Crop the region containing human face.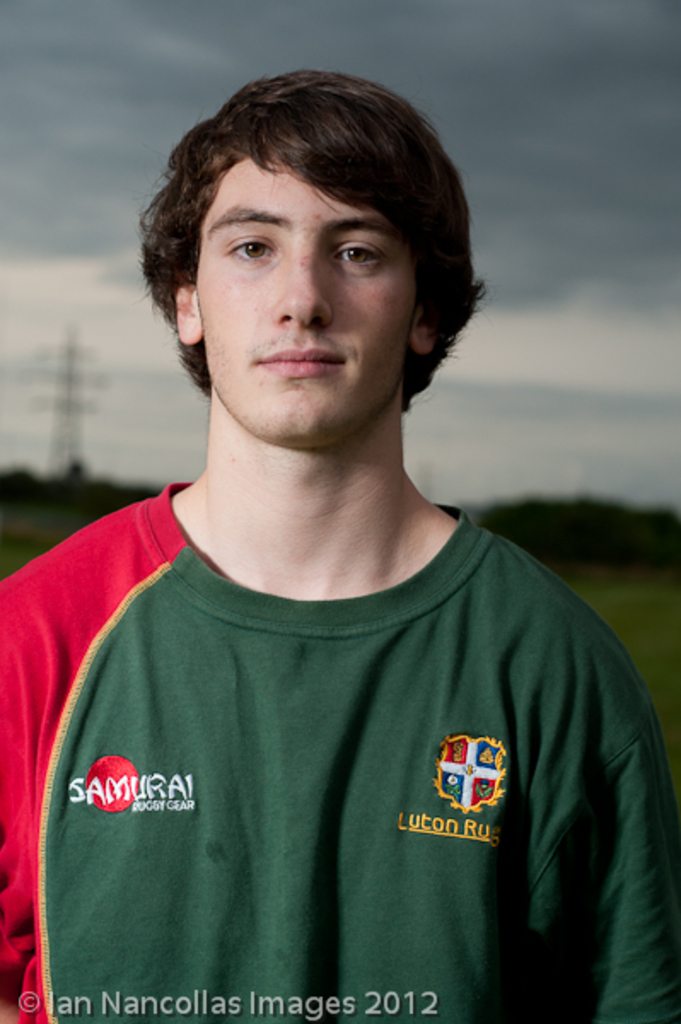
Crop region: (198, 166, 422, 457).
